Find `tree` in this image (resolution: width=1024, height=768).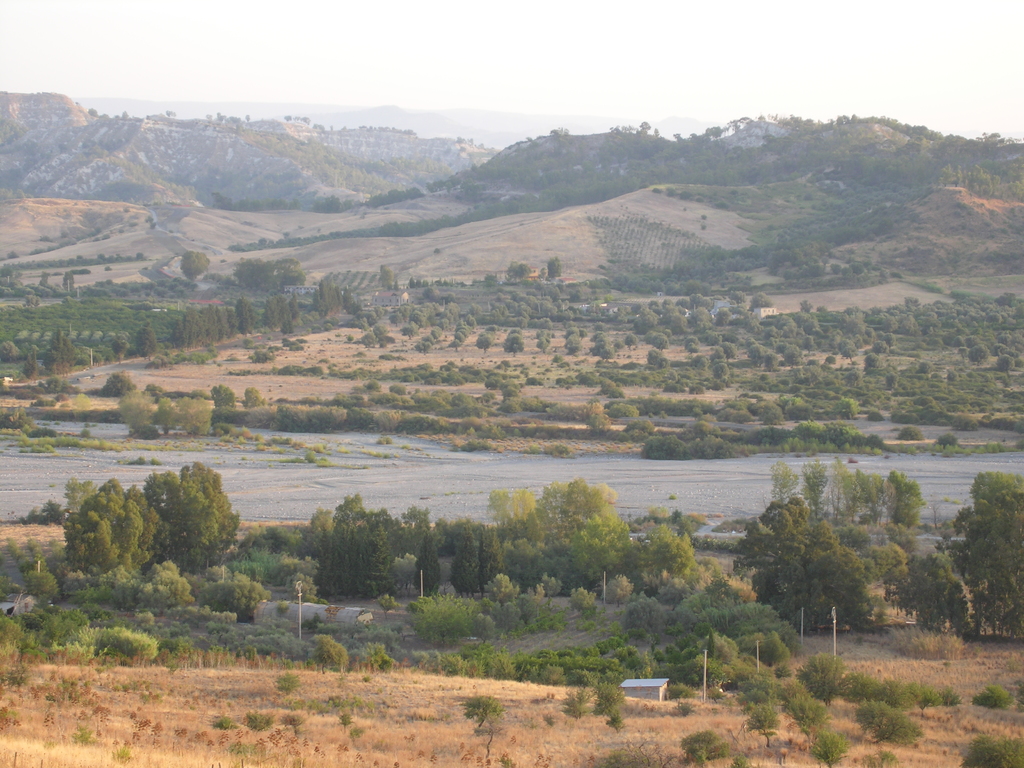
crop(637, 531, 693, 584).
